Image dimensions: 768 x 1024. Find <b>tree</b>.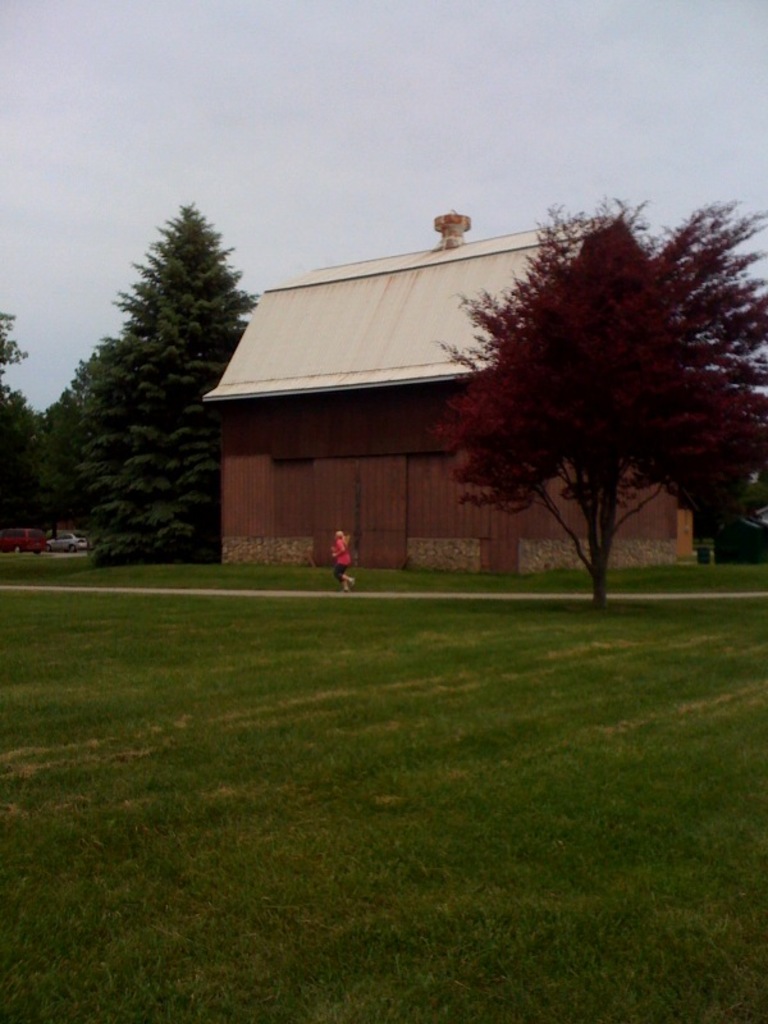
rect(0, 297, 65, 570).
